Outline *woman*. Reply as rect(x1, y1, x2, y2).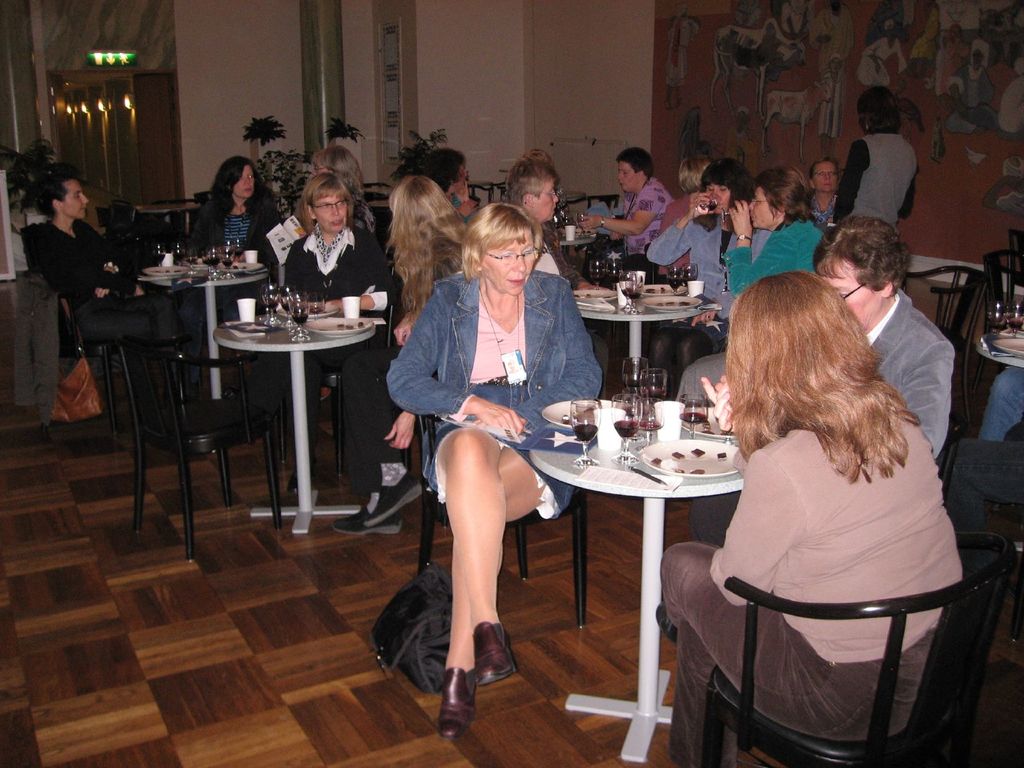
rect(564, 147, 668, 278).
